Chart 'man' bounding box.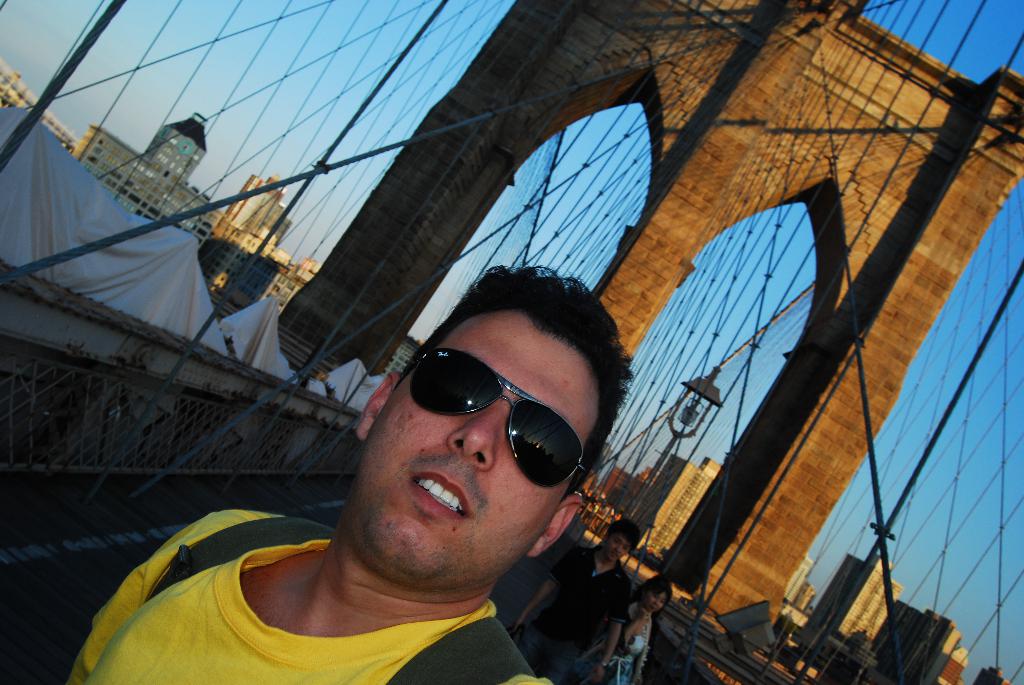
Charted: [left=68, top=258, right=640, bottom=684].
